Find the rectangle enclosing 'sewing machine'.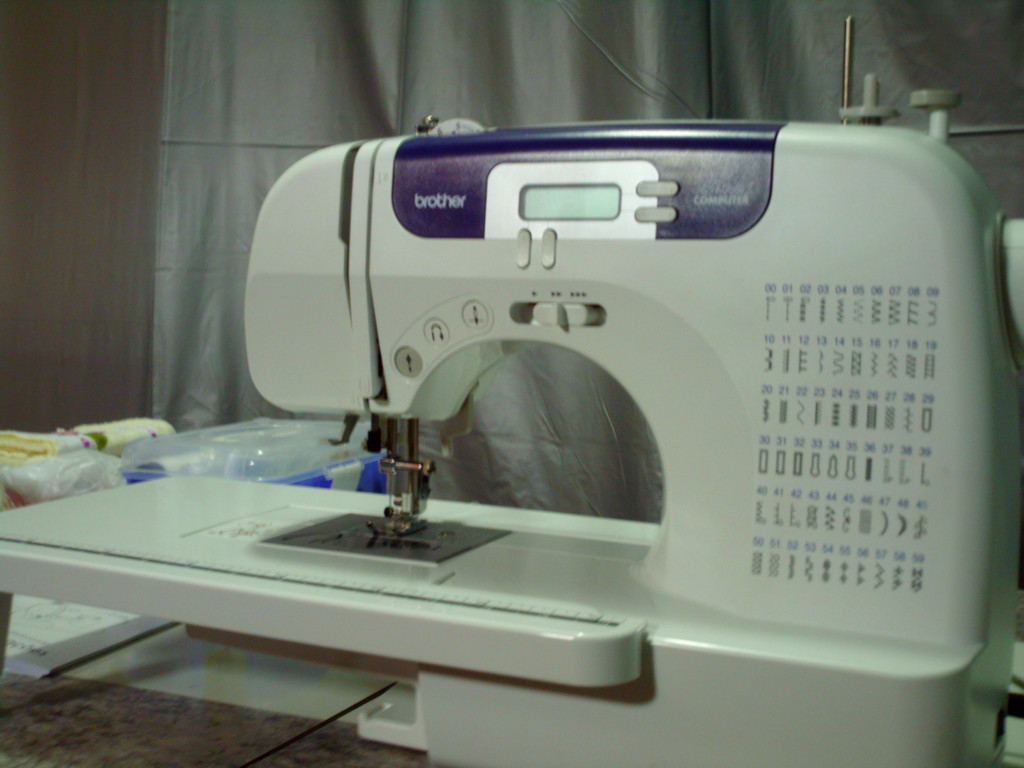
{"x1": 0, "y1": 8, "x2": 1023, "y2": 767}.
